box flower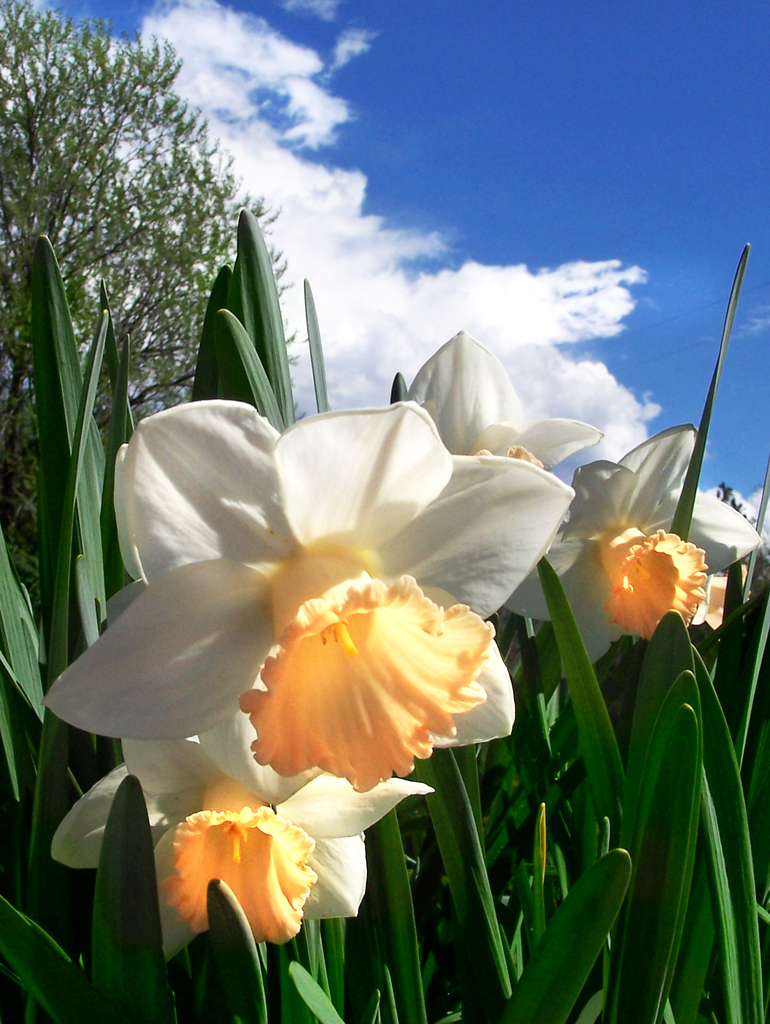
504/421/762/666
